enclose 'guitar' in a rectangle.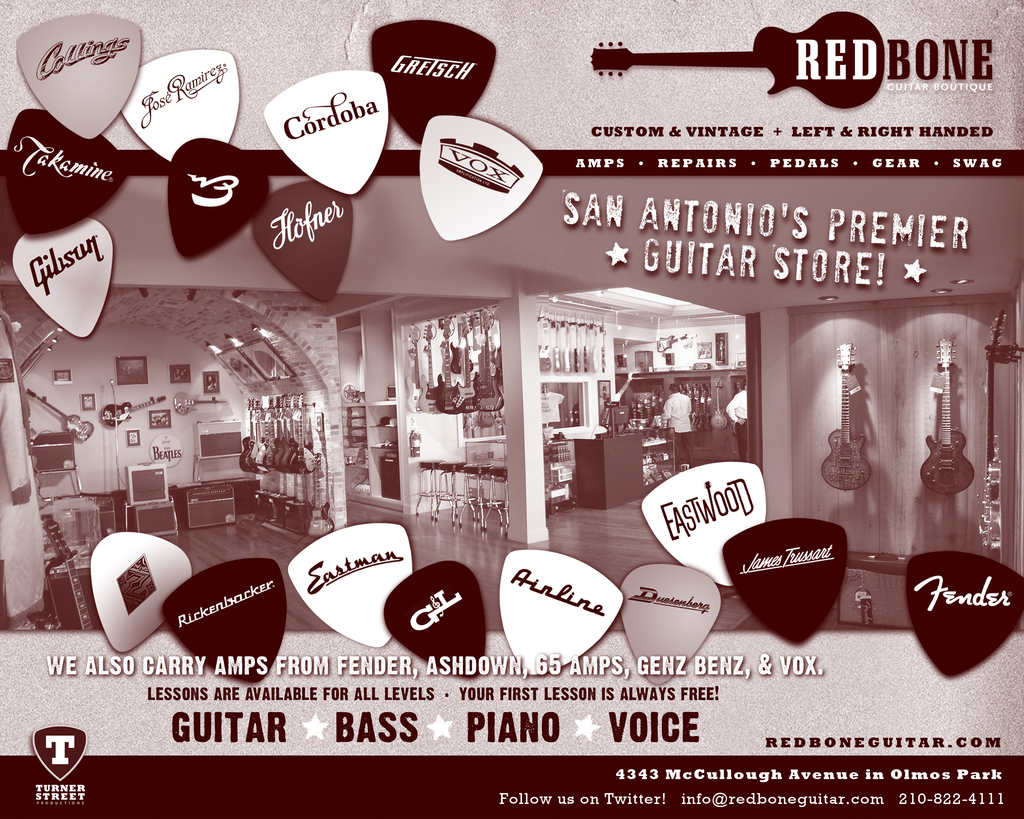
(left=819, top=342, right=876, bottom=495).
